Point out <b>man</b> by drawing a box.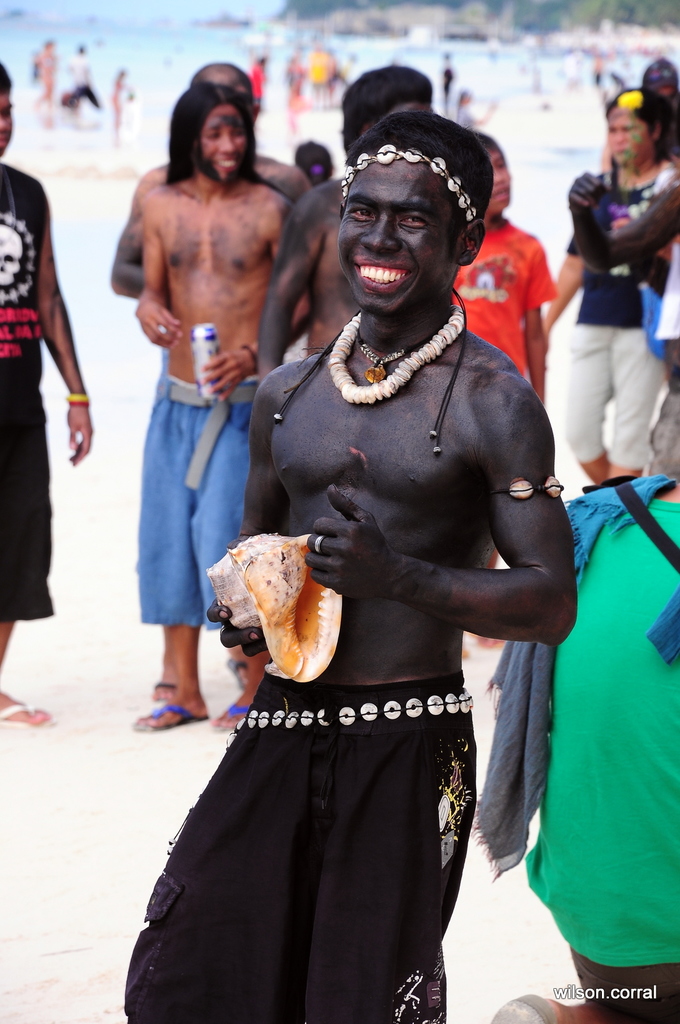
Rect(0, 60, 96, 728).
